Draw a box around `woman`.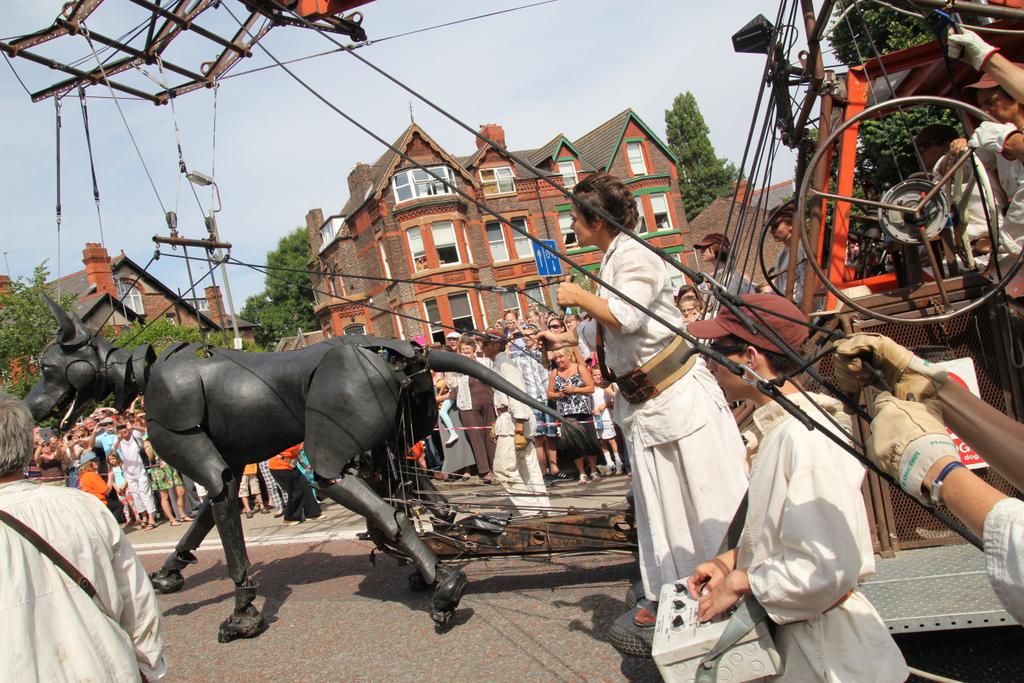
[546,348,601,484].
